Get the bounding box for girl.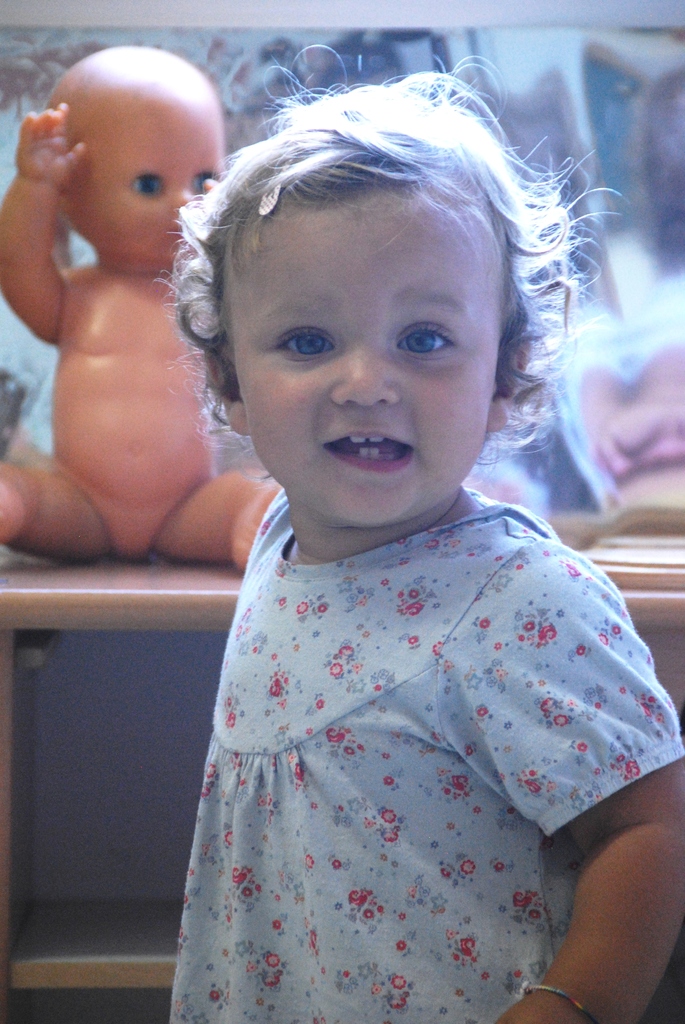
(left=148, top=43, right=684, bottom=1023).
